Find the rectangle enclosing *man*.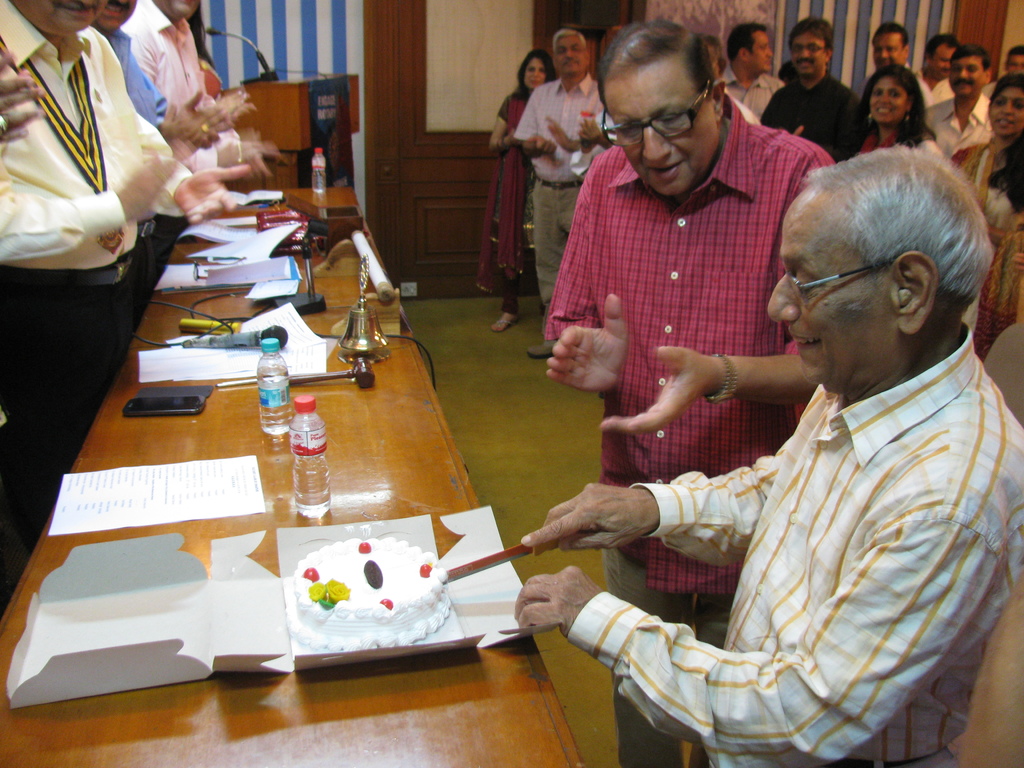
x1=703, y1=21, x2=786, y2=125.
